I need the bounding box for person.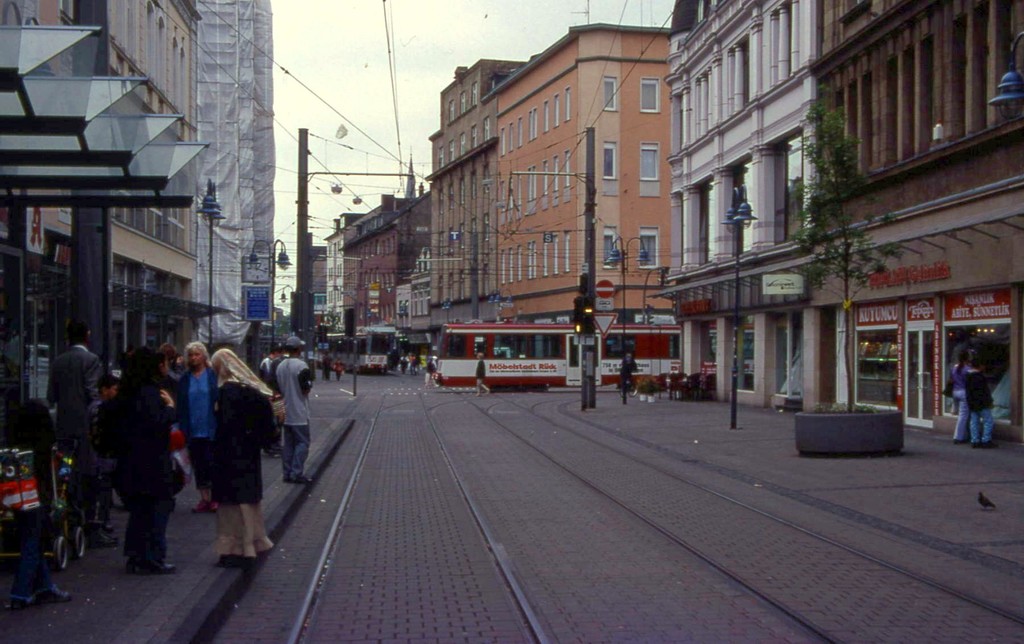
Here it is: <box>116,348,177,573</box>.
